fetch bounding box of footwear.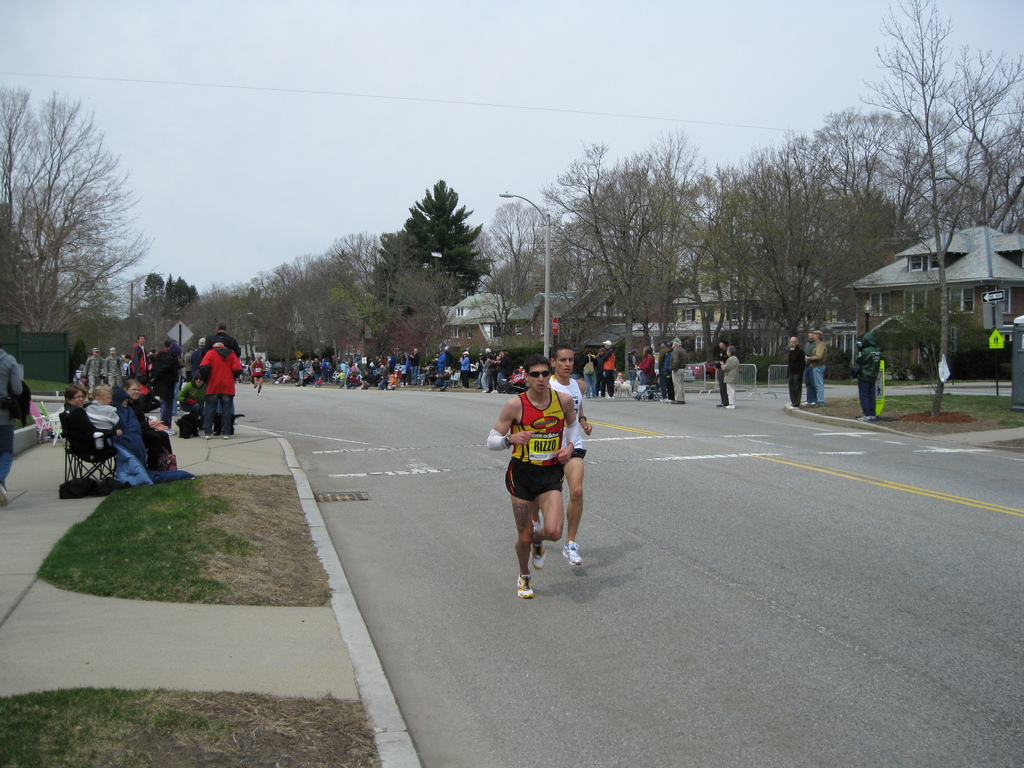
Bbox: [854,416,878,422].
